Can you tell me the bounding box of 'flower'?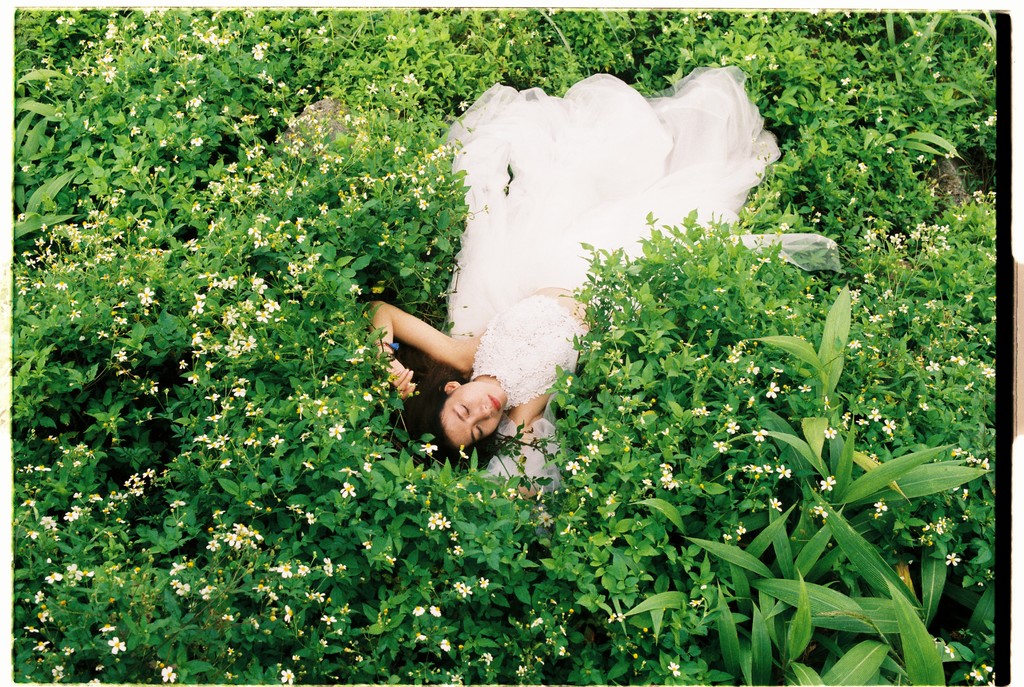
(left=58, top=445, right=96, bottom=473).
